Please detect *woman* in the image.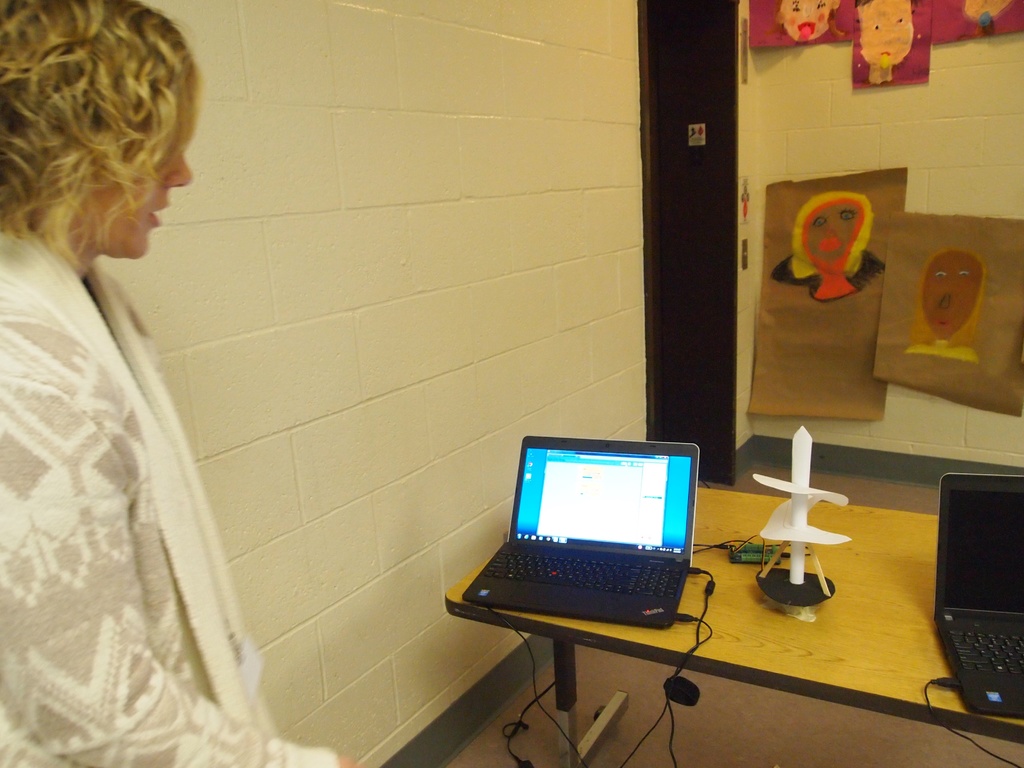
[left=0, top=33, right=269, bottom=746].
